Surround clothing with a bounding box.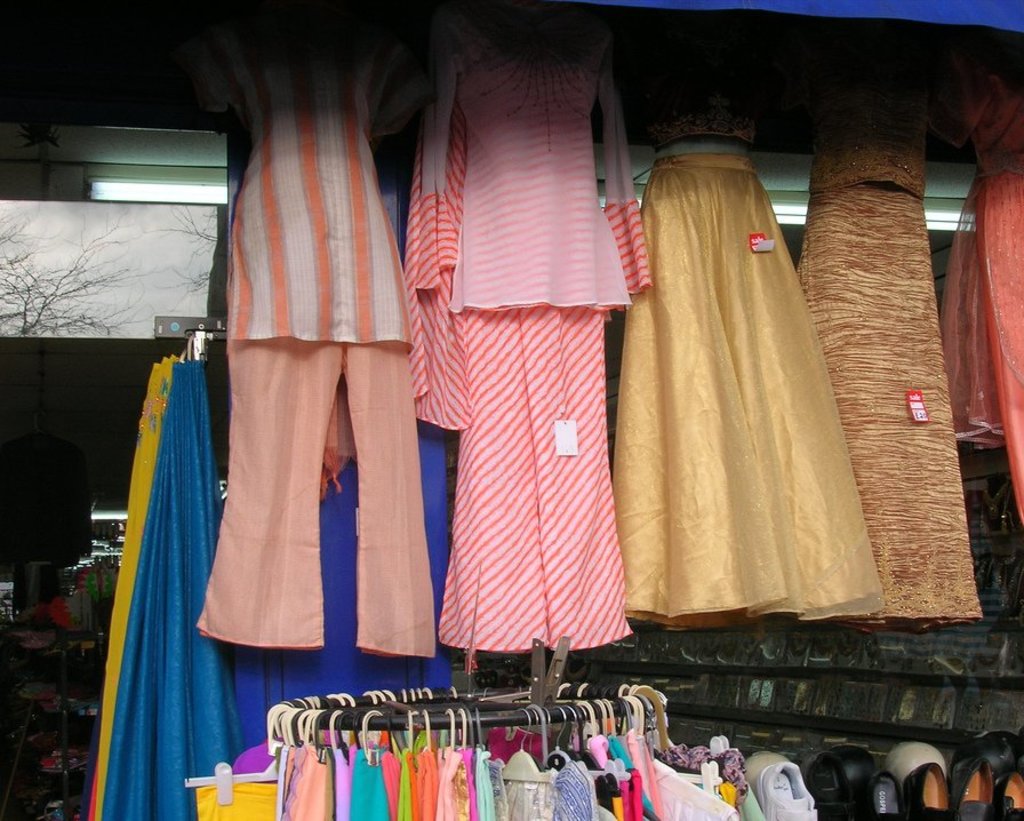
rect(185, 65, 437, 695).
